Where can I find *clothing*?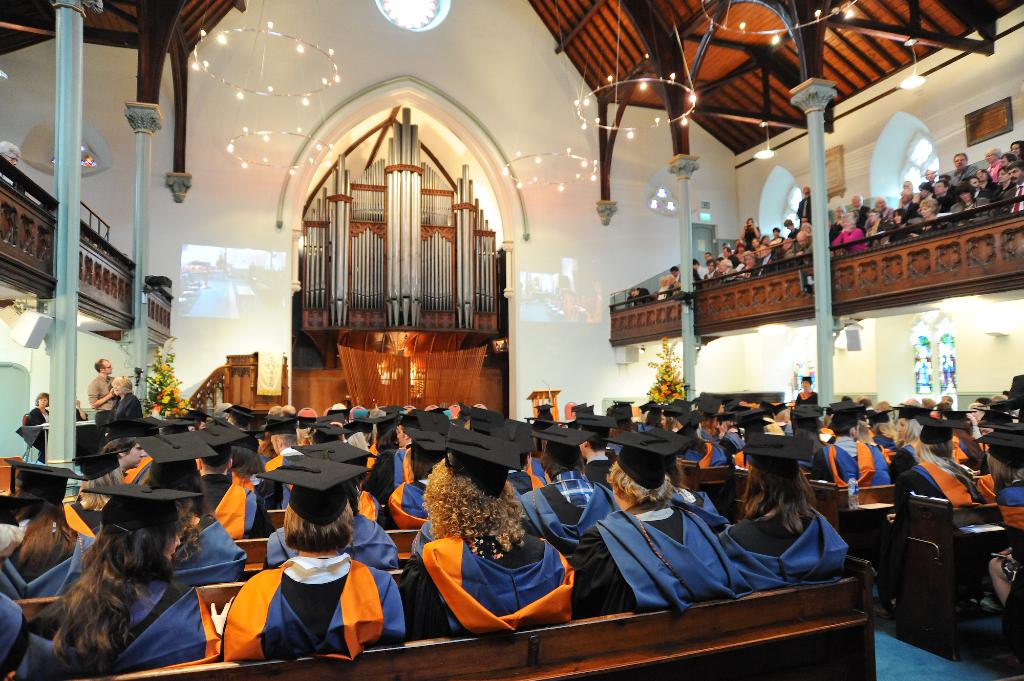
You can find it at select_region(744, 225, 760, 247).
